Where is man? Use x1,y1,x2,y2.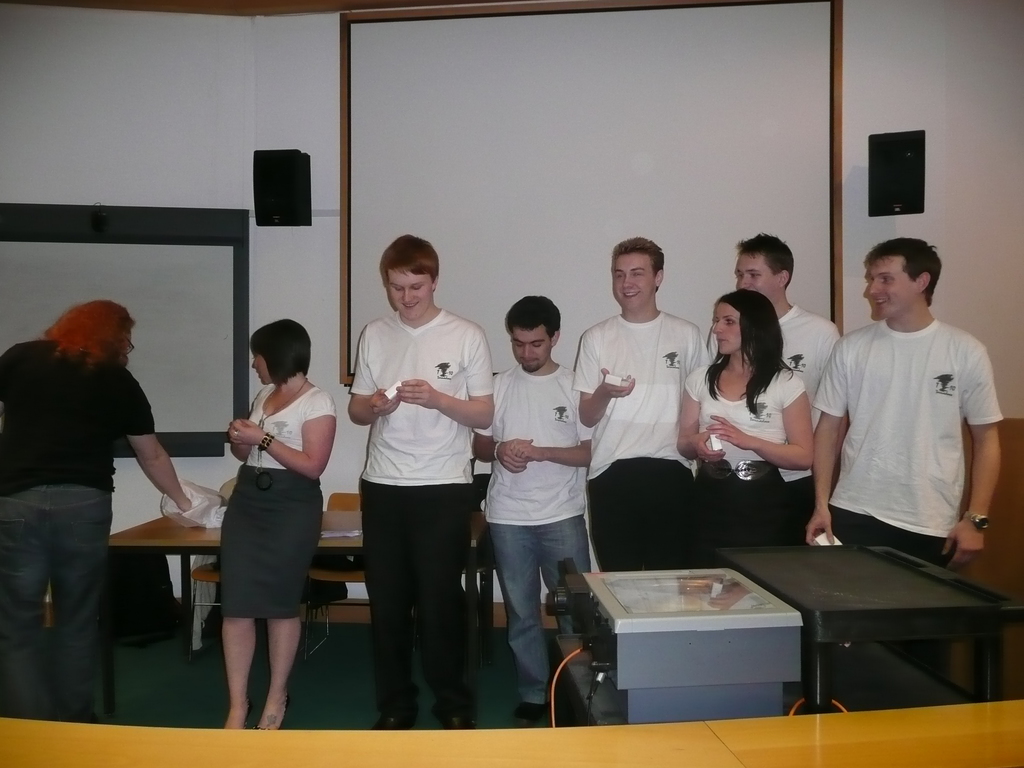
571,234,714,574.
